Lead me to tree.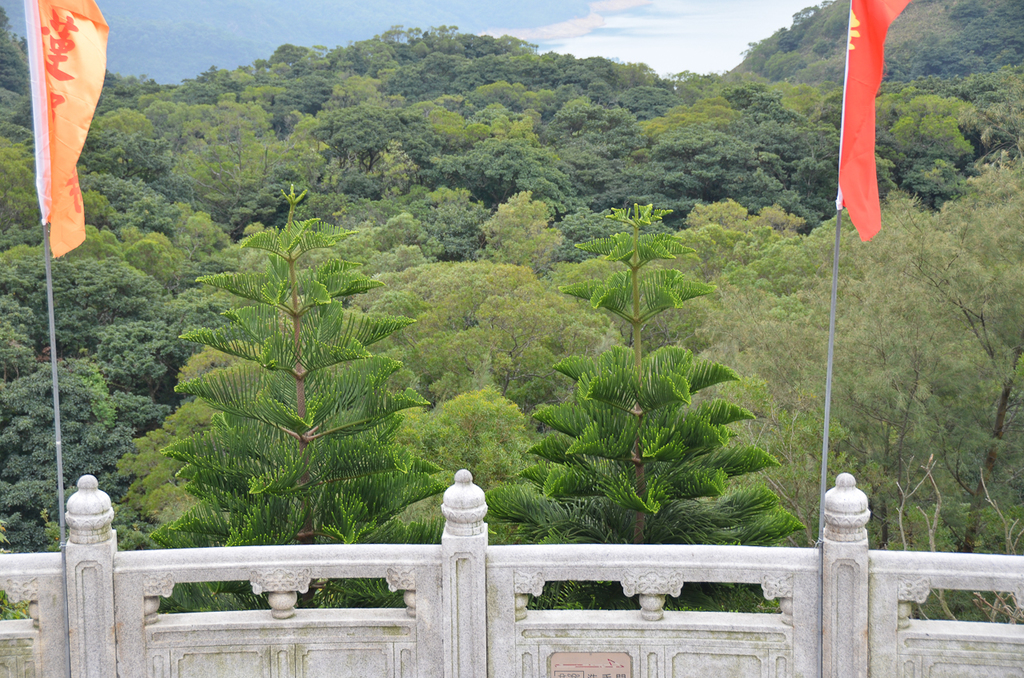
Lead to pyautogui.locateOnScreen(0, 14, 48, 128).
